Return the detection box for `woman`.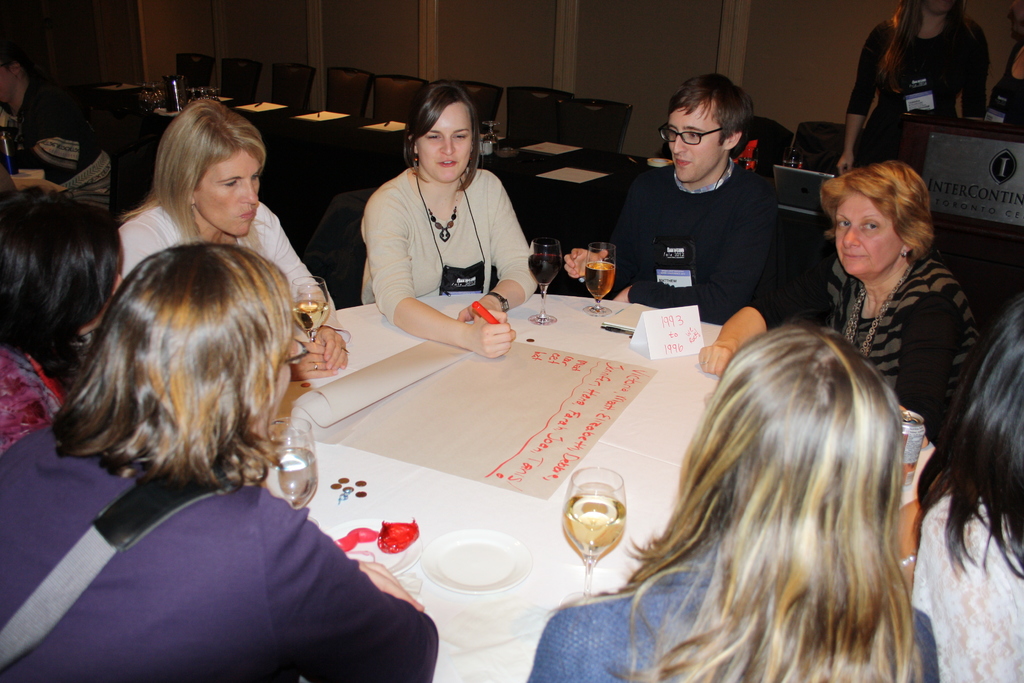
521,317,941,682.
